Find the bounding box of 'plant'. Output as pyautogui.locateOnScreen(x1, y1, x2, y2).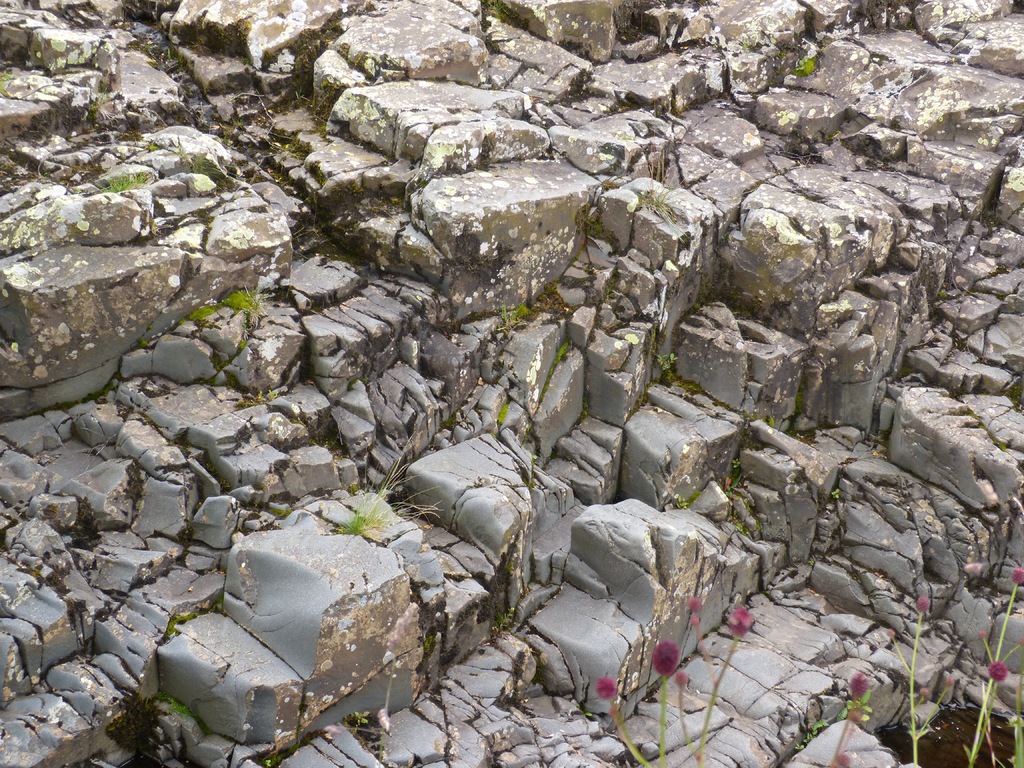
pyautogui.locateOnScreen(227, 287, 260, 314).
